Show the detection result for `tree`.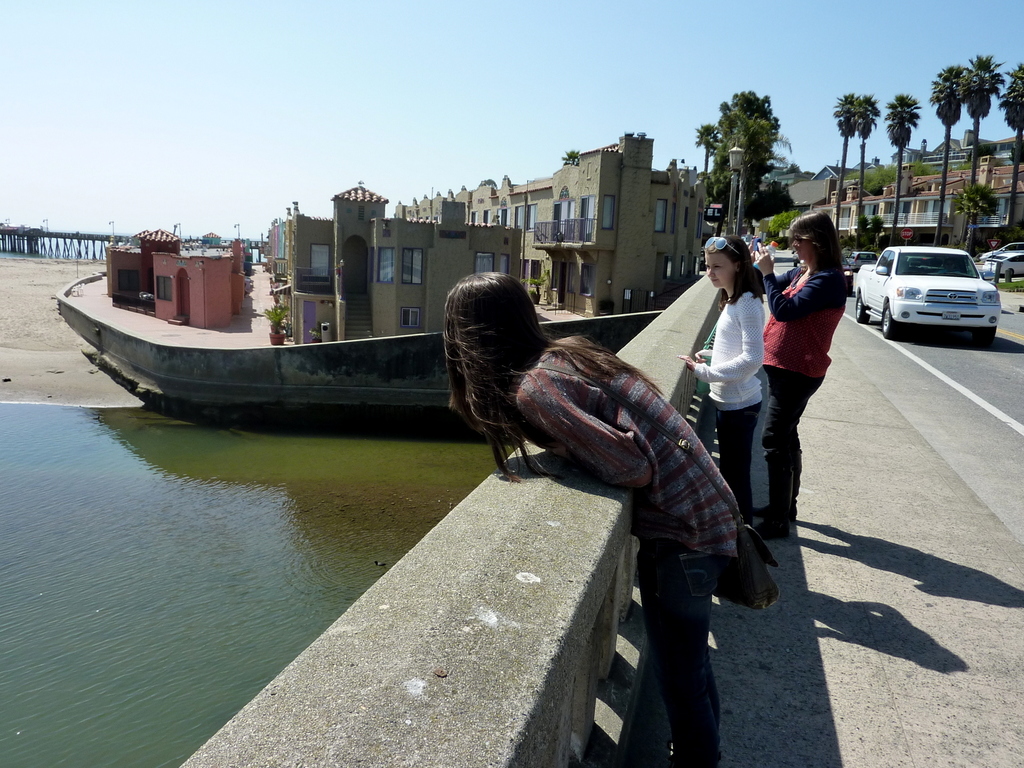
{"x1": 931, "y1": 67, "x2": 963, "y2": 244}.
